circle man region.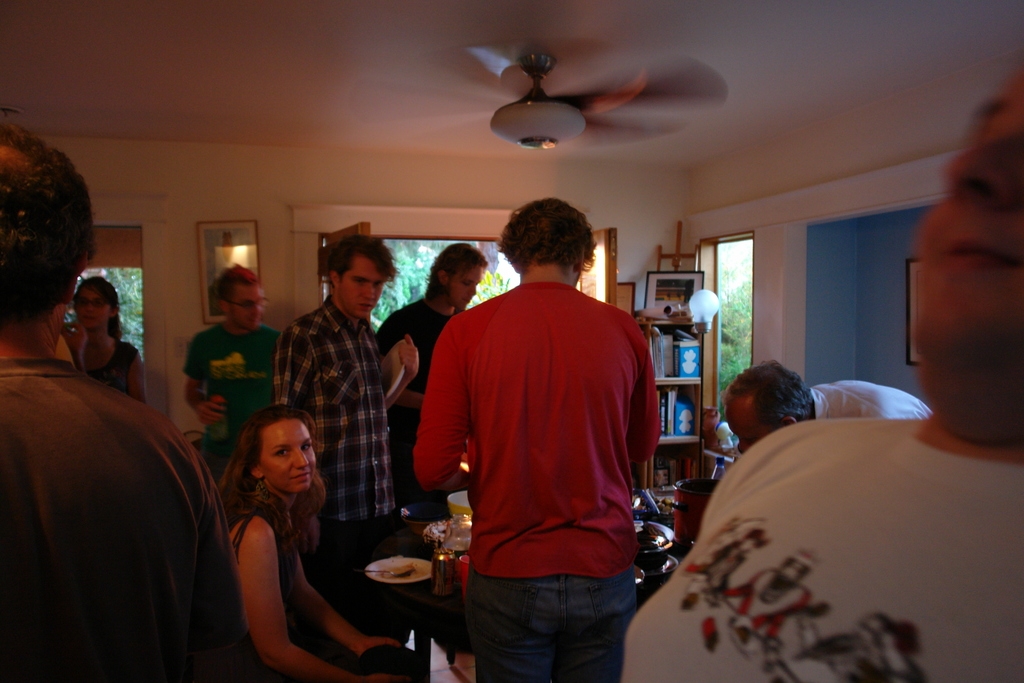
Region: {"left": 0, "top": 115, "right": 250, "bottom": 682}.
